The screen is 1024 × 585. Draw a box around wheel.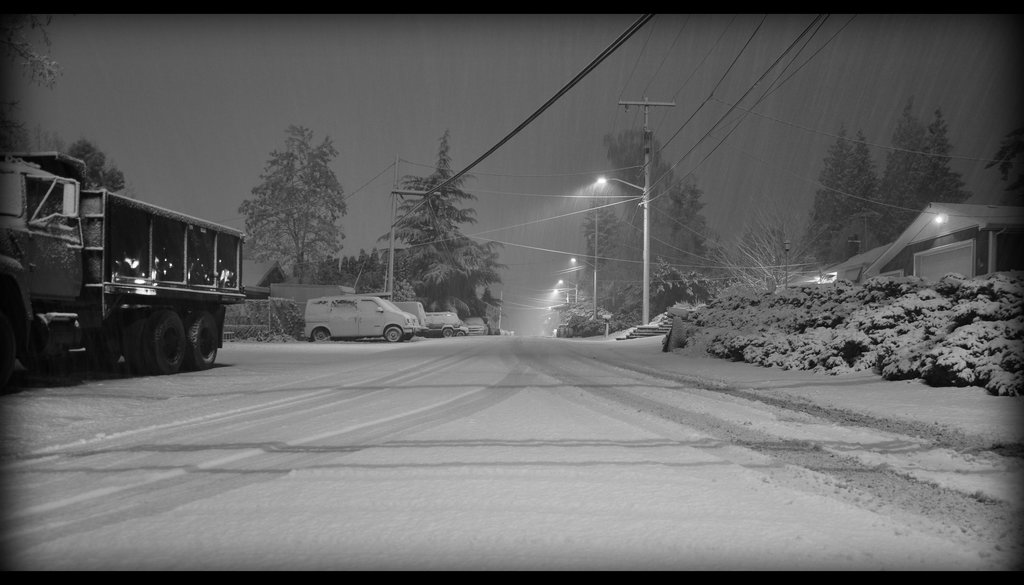
186, 316, 216, 369.
